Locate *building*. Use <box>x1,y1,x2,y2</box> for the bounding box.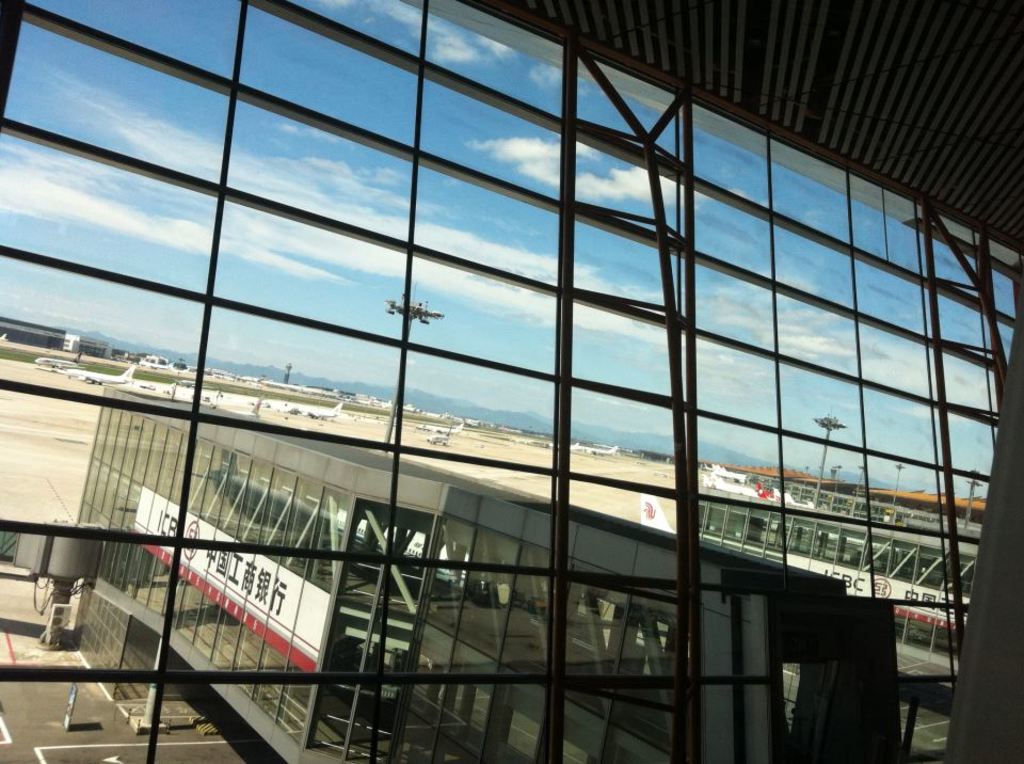
<box>685,481,989,636</box>.
